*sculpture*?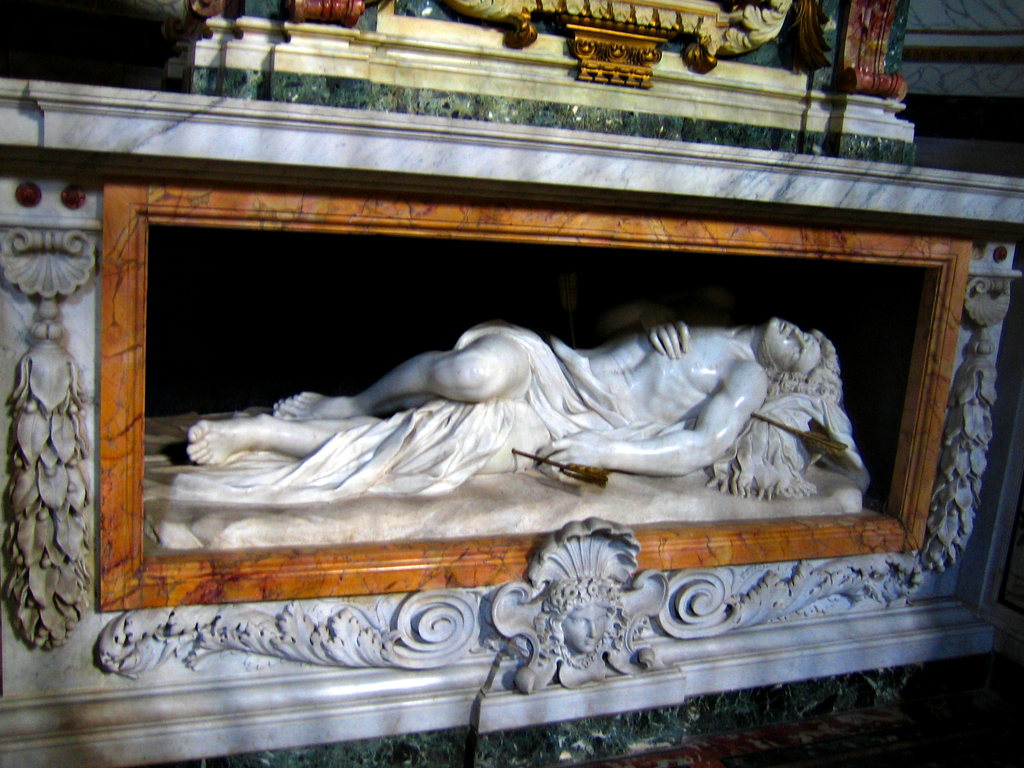
pyautogui.locateOnScreen(188, 302, 948, 594)
